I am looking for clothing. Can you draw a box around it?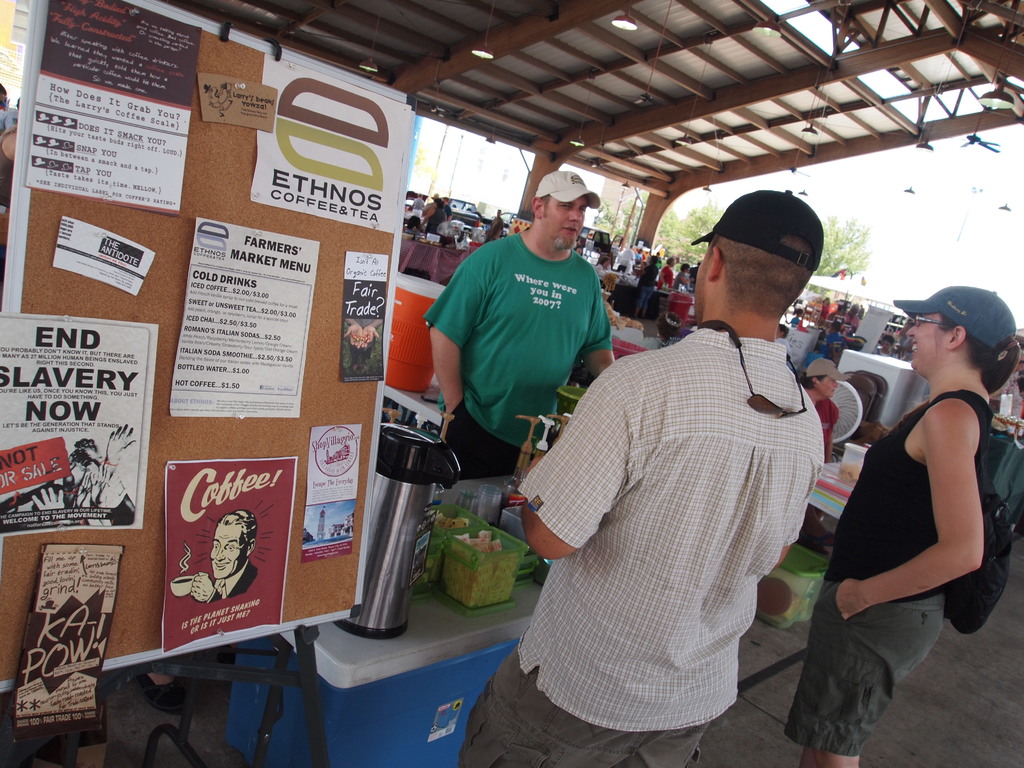
Sure, the bounding box is [left=824, top=390, right=995, bottom=604].
